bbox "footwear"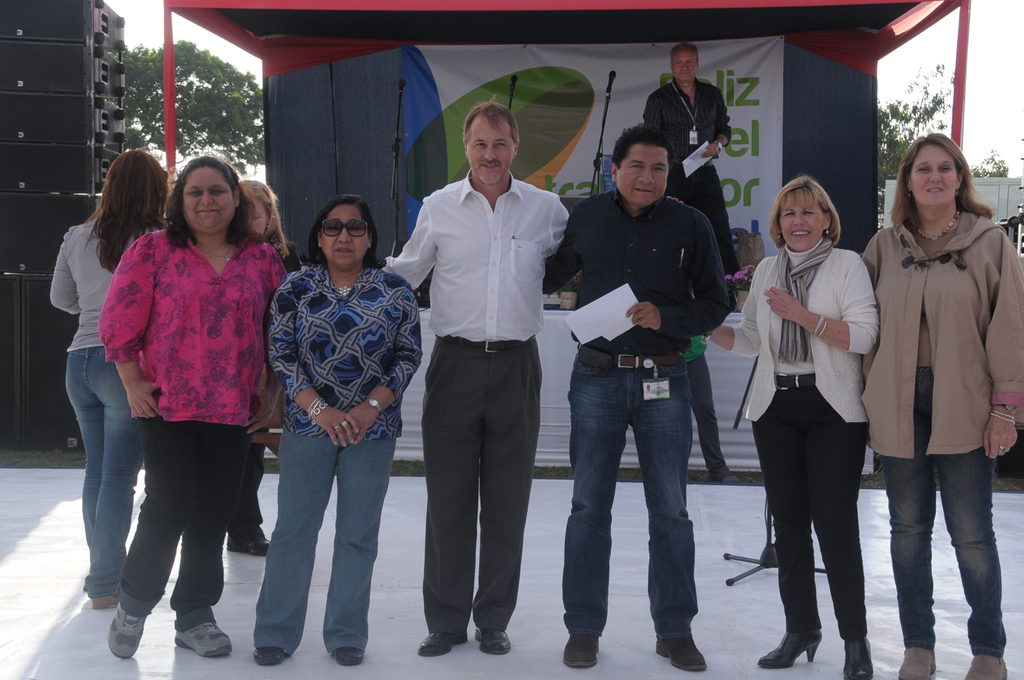
bbox=[562, 628, 607, 666]
